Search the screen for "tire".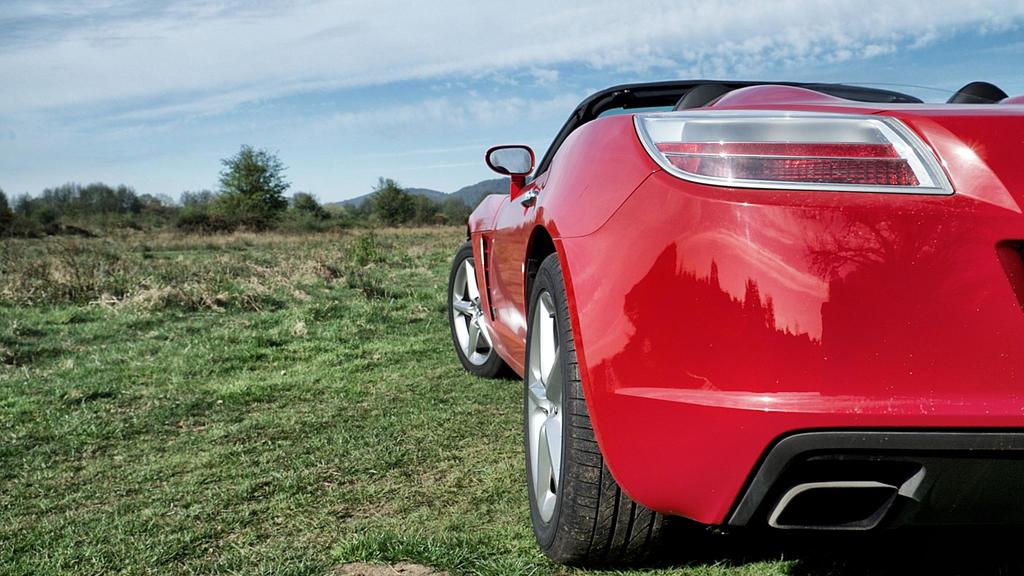
Found at {"left": 449, "top": 240, "right": 511, "bottom": 378}.
